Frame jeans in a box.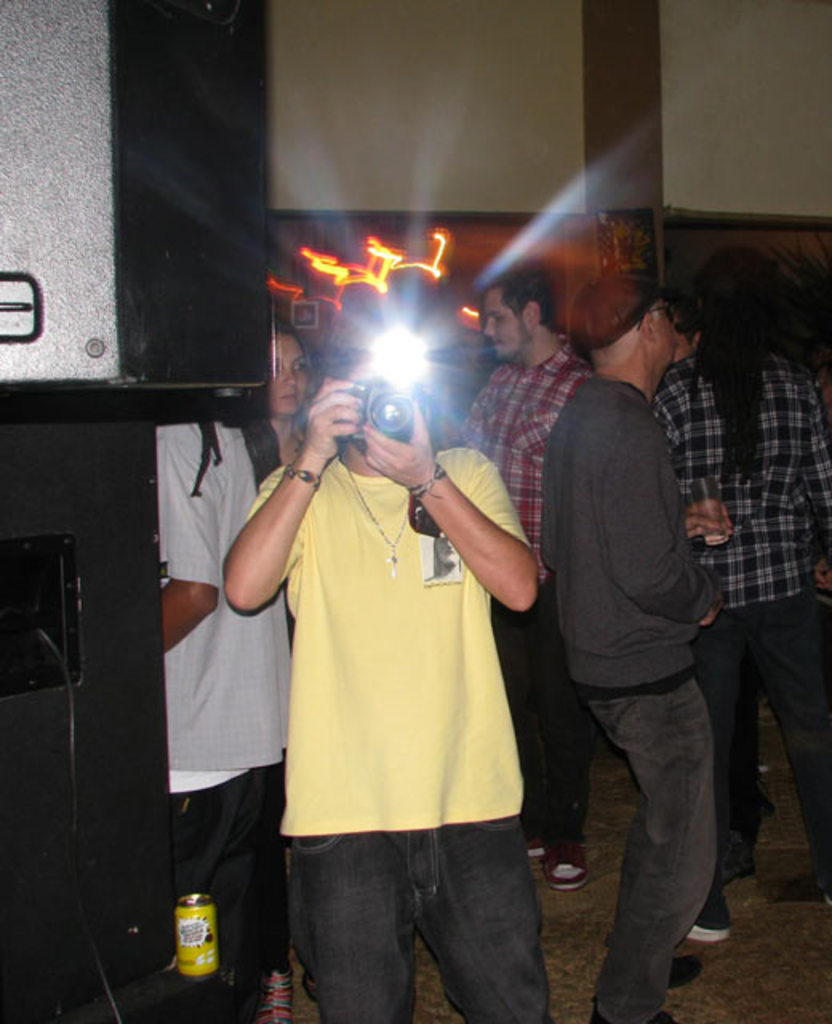
586, 672, 717, 1022.
